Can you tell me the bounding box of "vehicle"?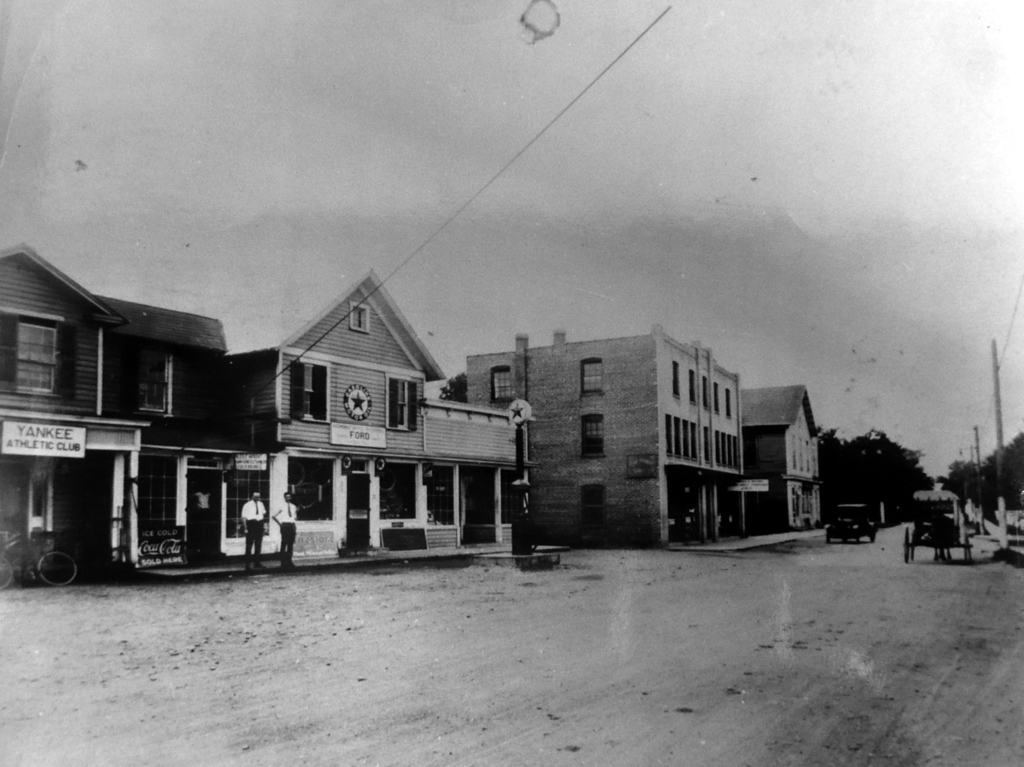
x1=901, y1=488, x2=973, y2=565.
